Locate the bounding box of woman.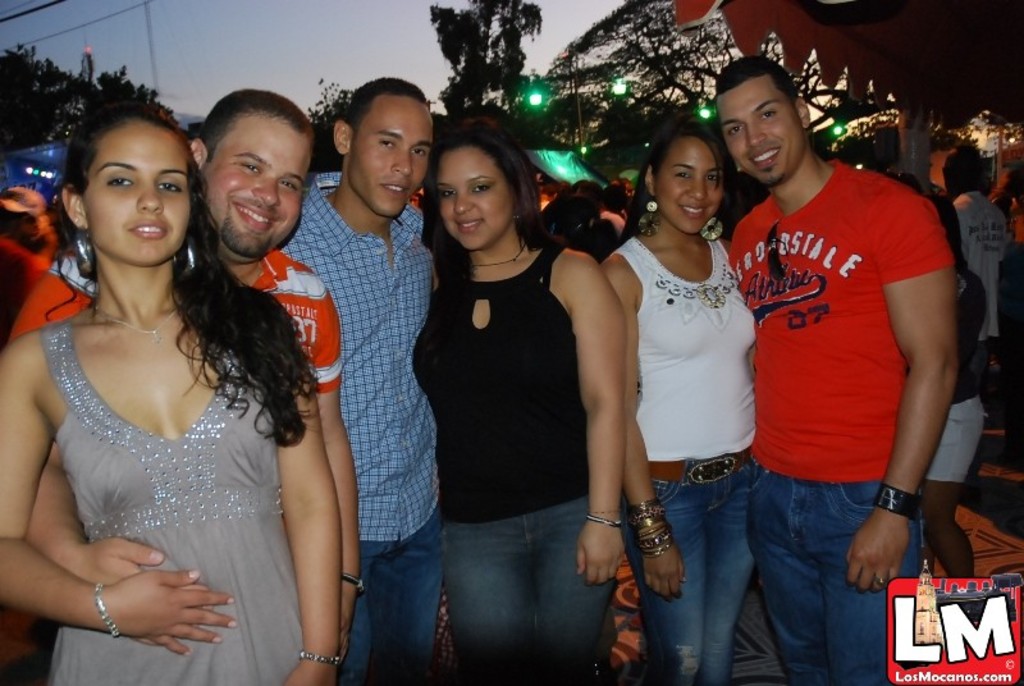
Bounding box: (920,195,986,578).
